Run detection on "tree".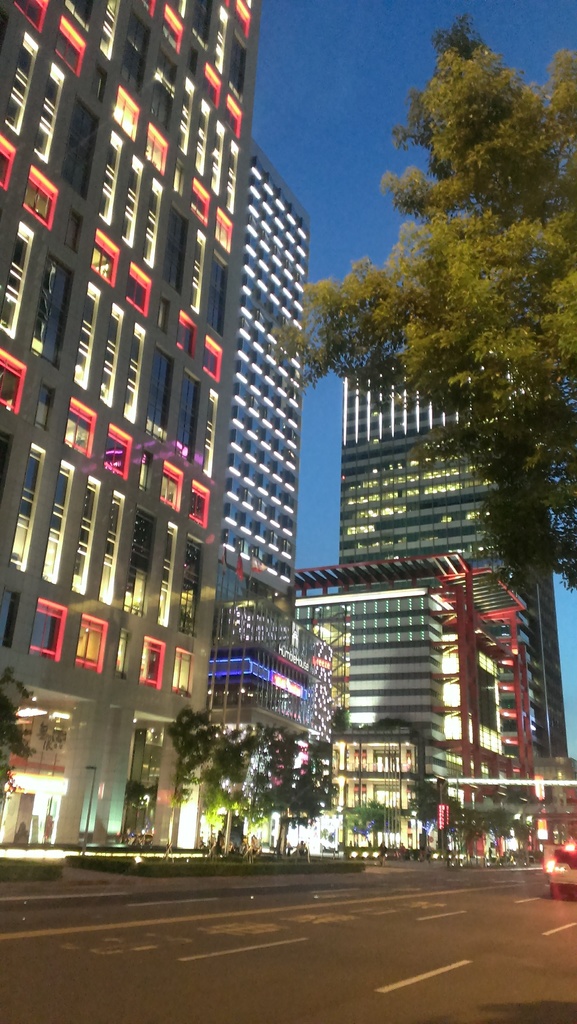
Result: crop(0, 660, 39, 818).
